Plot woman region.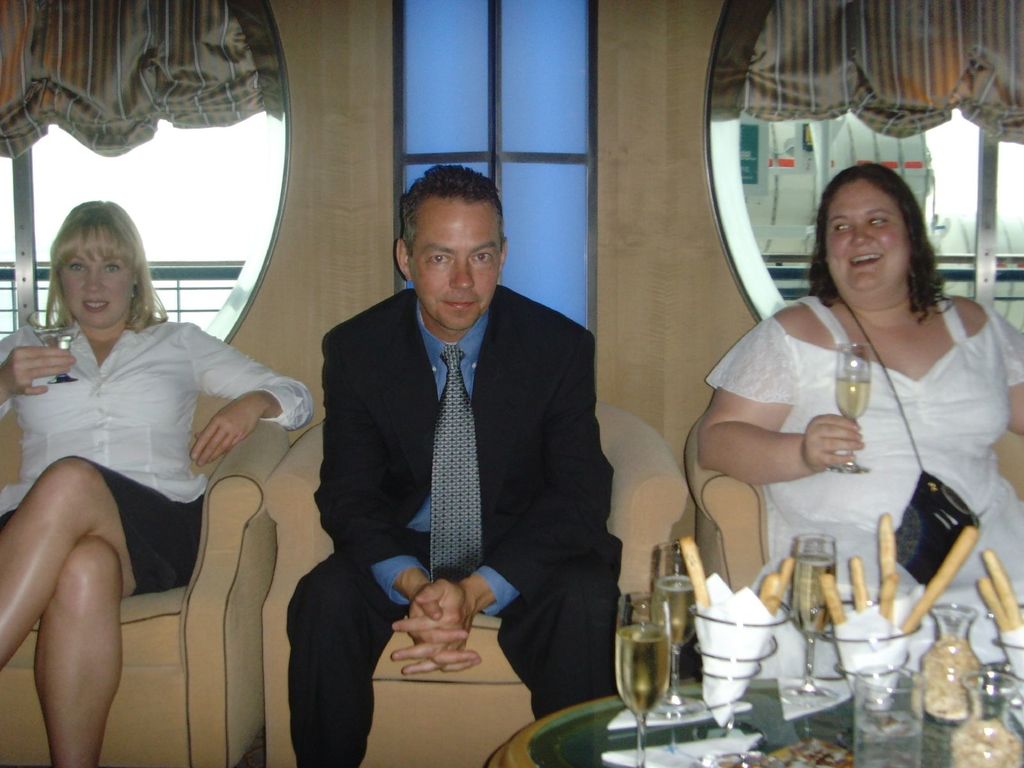
Plotted at (0,197,314,767).
